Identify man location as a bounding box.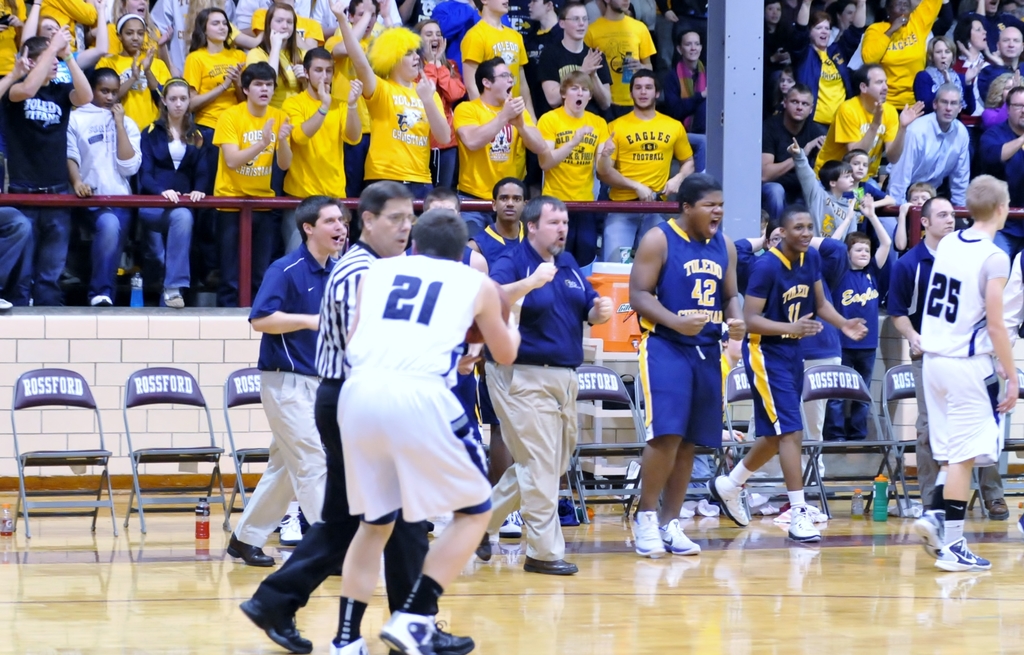
(868,83,961,206).
